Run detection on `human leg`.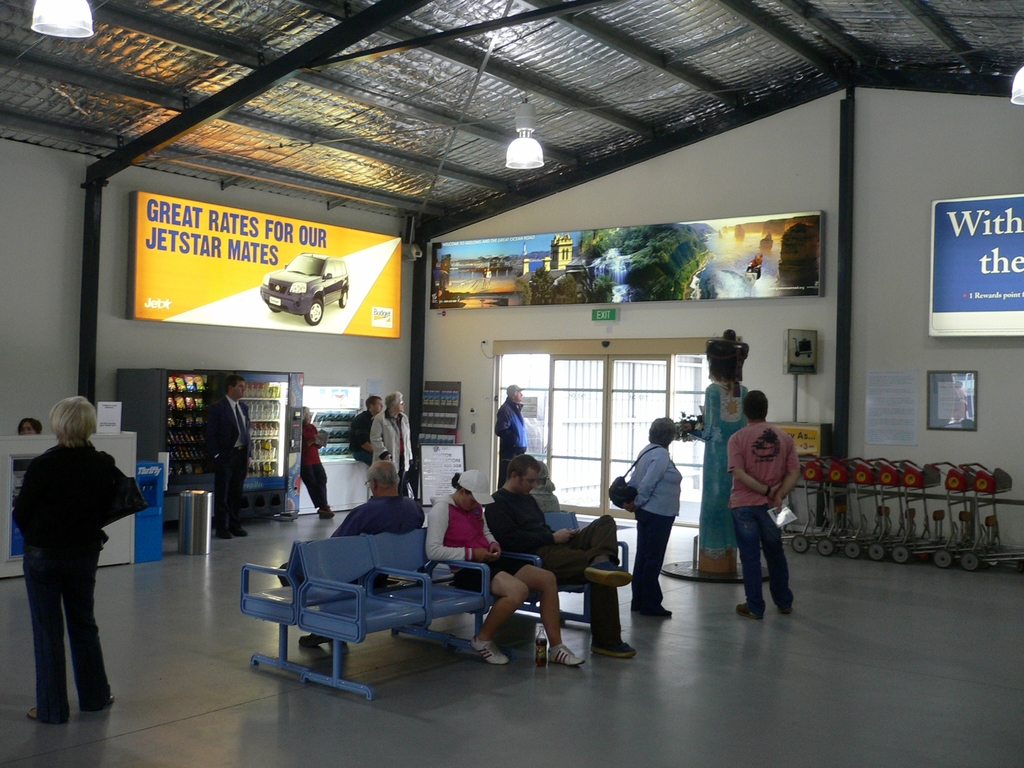
Result: box=[767, 515, 797, 614].
